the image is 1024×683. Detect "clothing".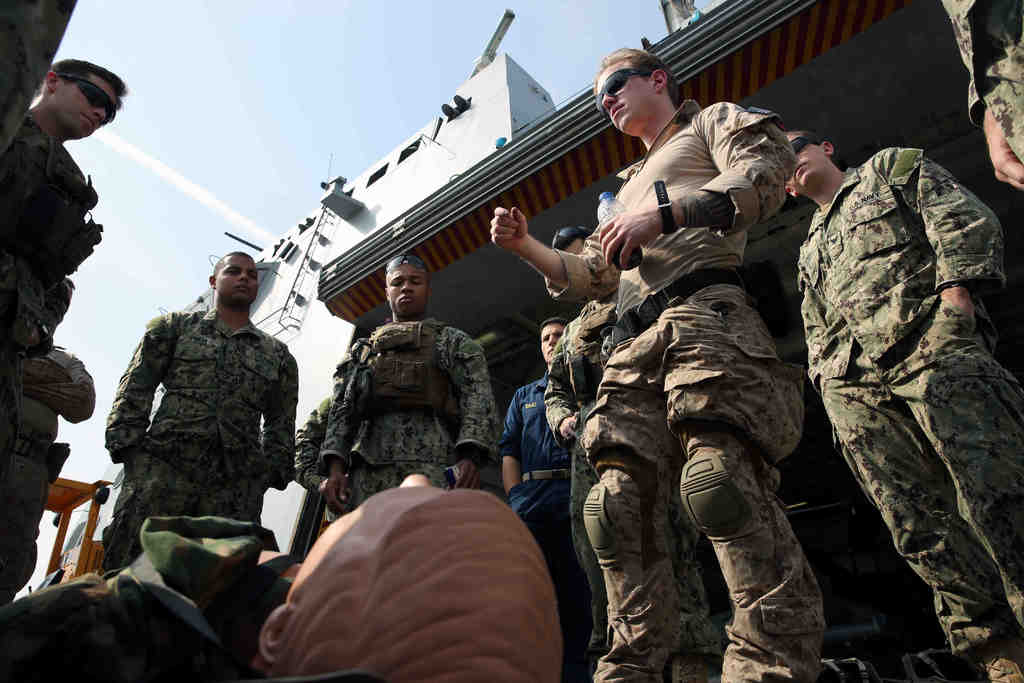
Detection: [x1=519, y1=374, x2=586, y2=663].
